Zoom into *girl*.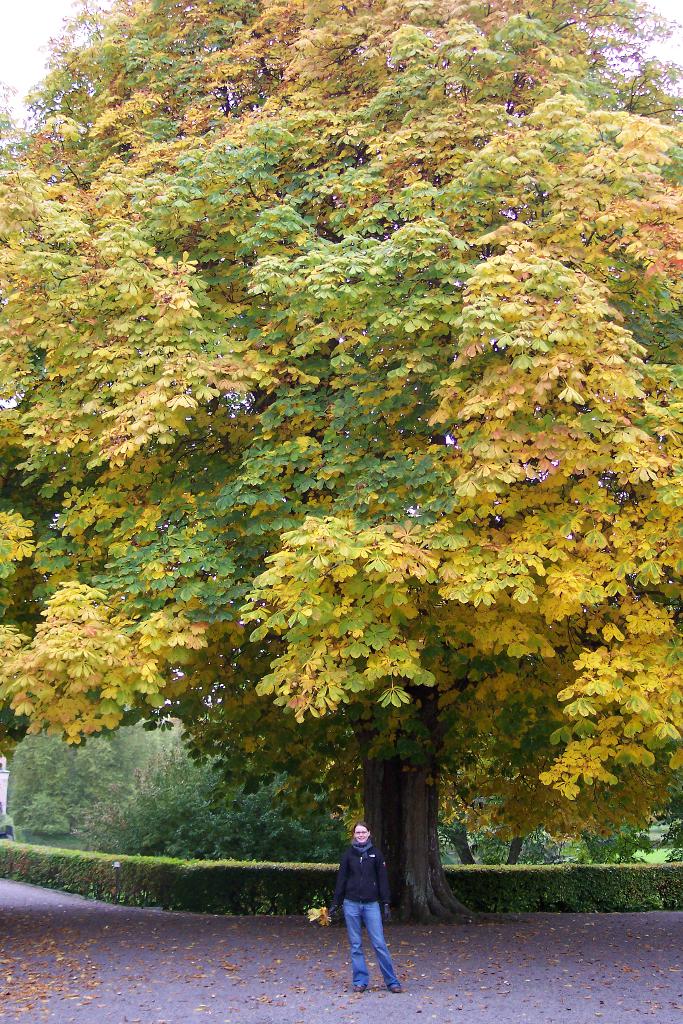
Zoom target: 329, 822, 402, 991.
